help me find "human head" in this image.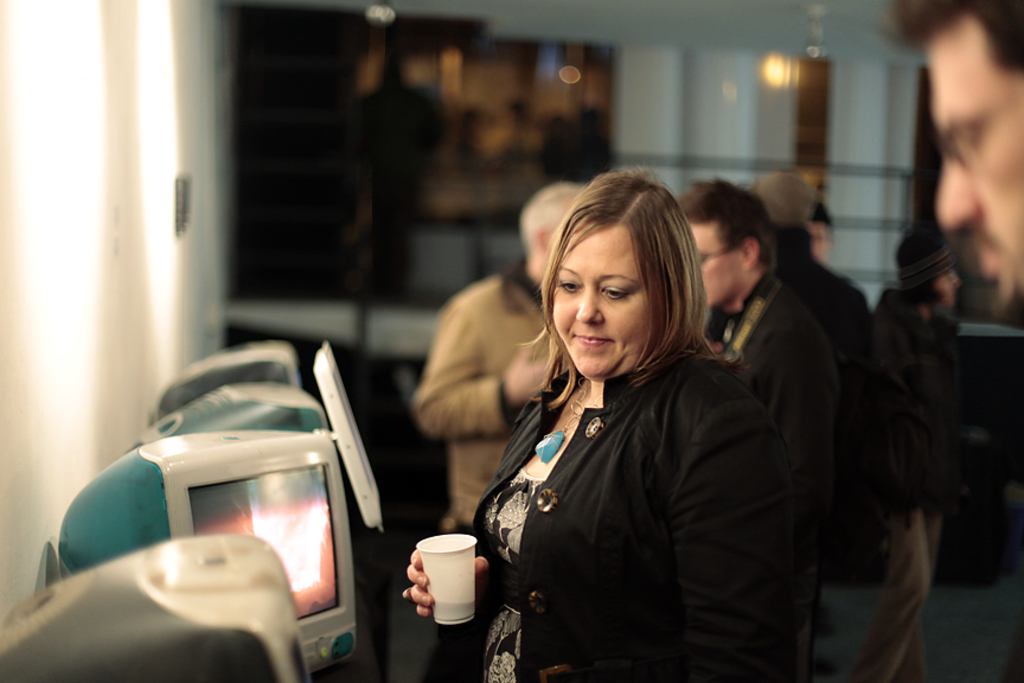
Found it: <bbox>674, 174, 774, 308</bbox>.
